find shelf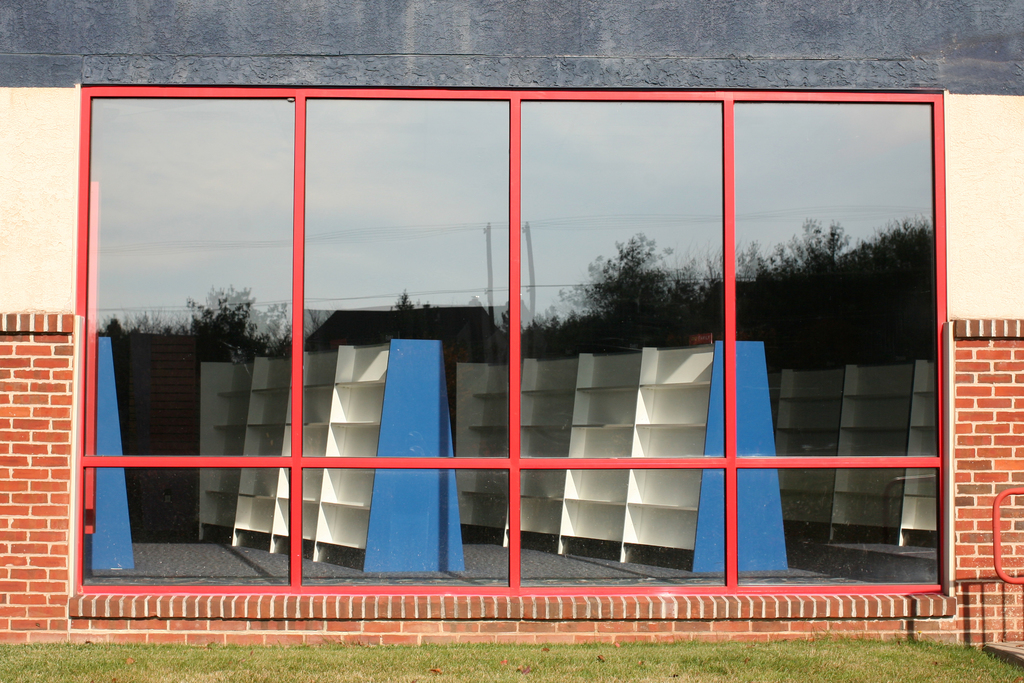
(771, 365, 942, 559)
